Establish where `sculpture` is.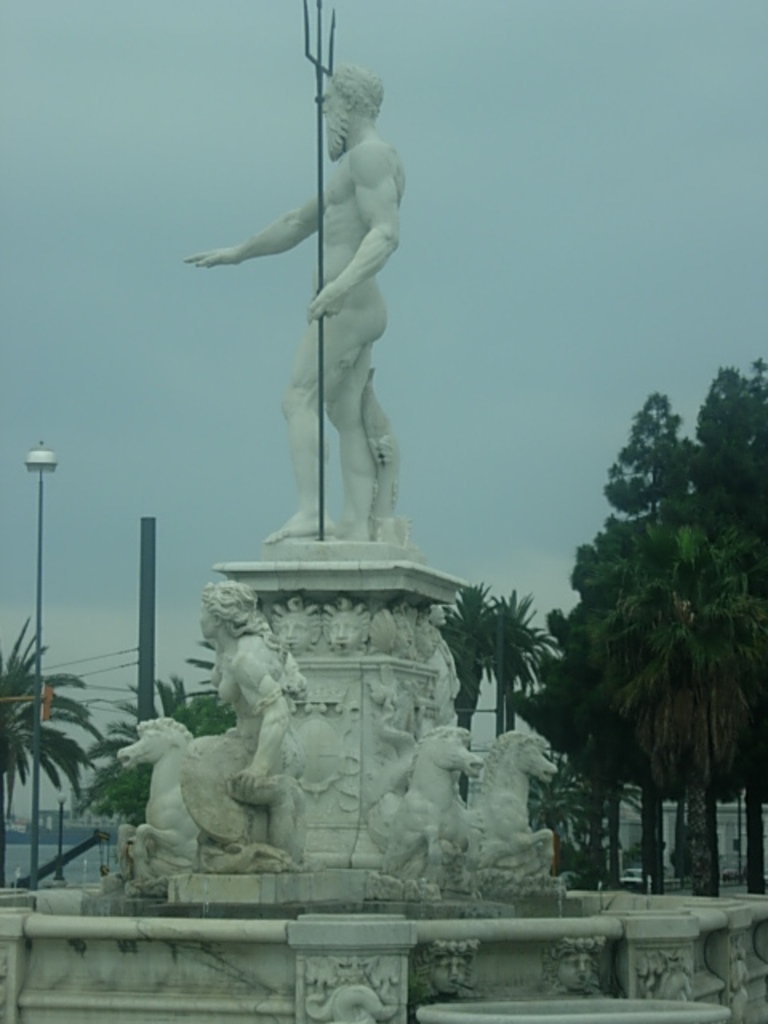
Established at box=[536, 933, 610, 998].
